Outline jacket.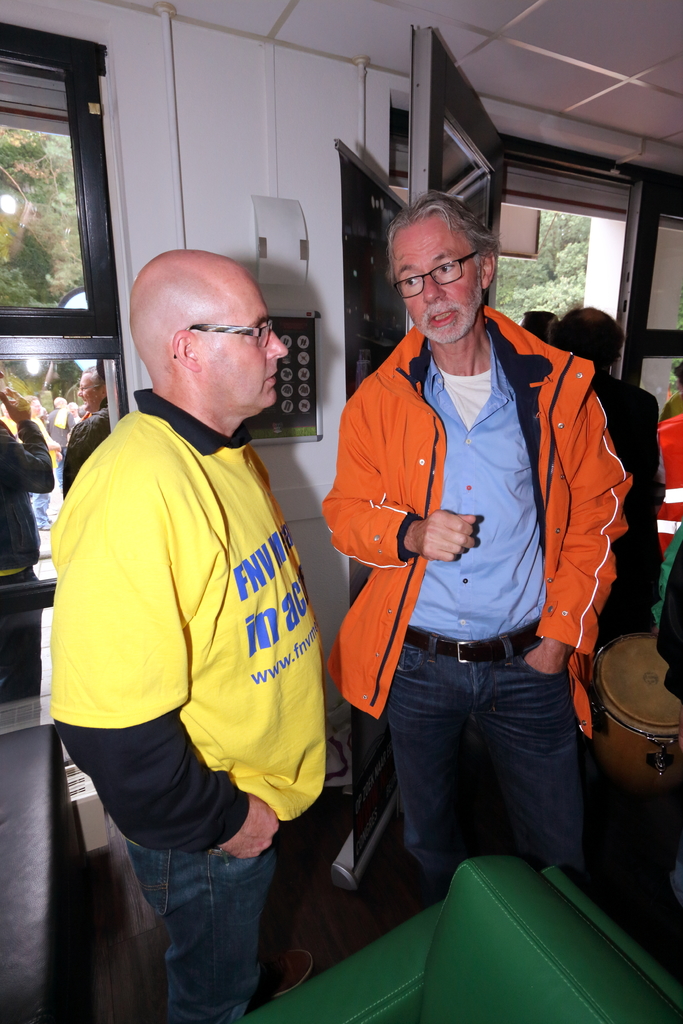
Outline: region(59, 401, 114, 495).
